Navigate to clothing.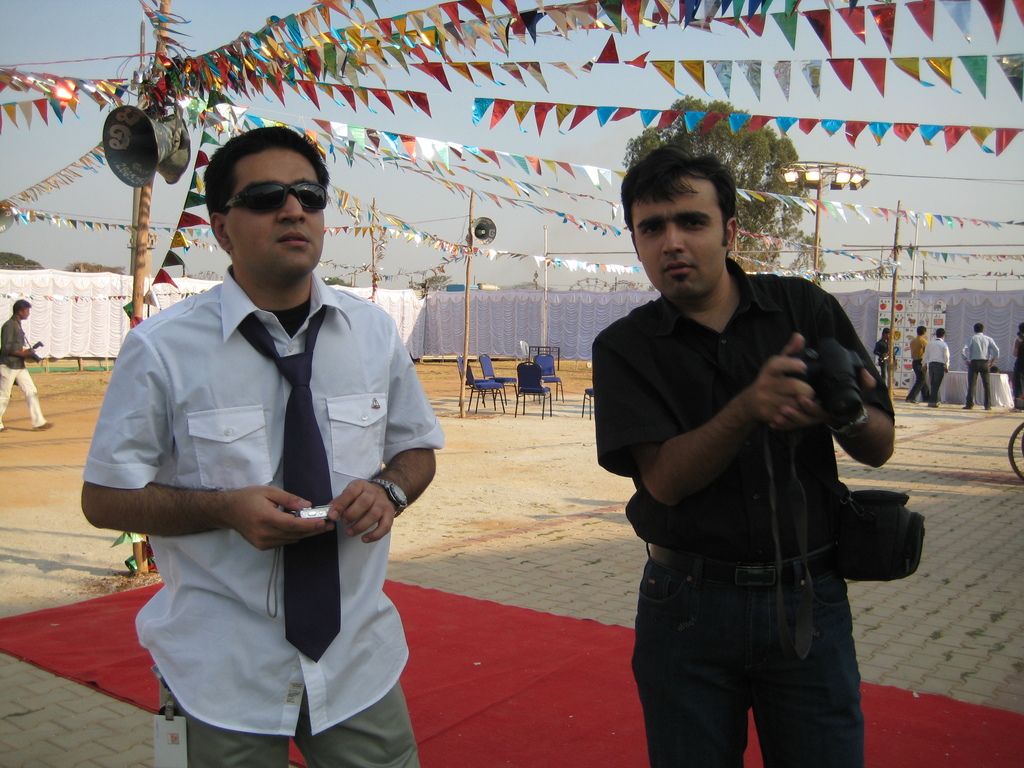
Navigation target: locate(918, 335, 954, 401).
